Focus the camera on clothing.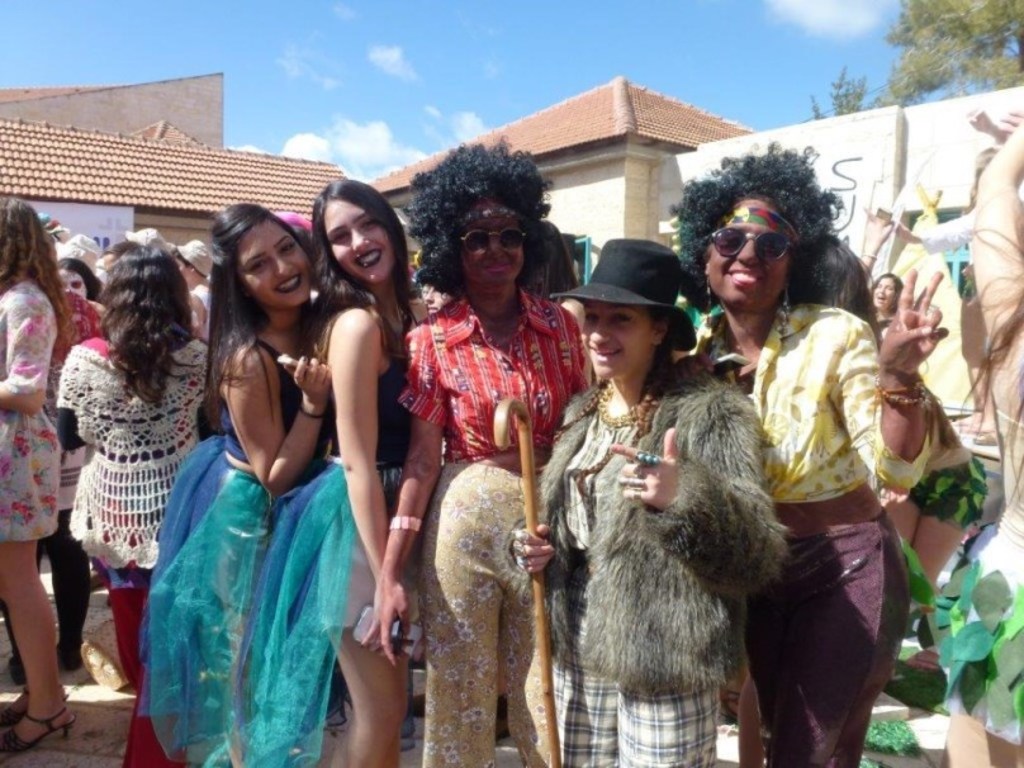
Focus region: rect(51, 330, 213, 566).
